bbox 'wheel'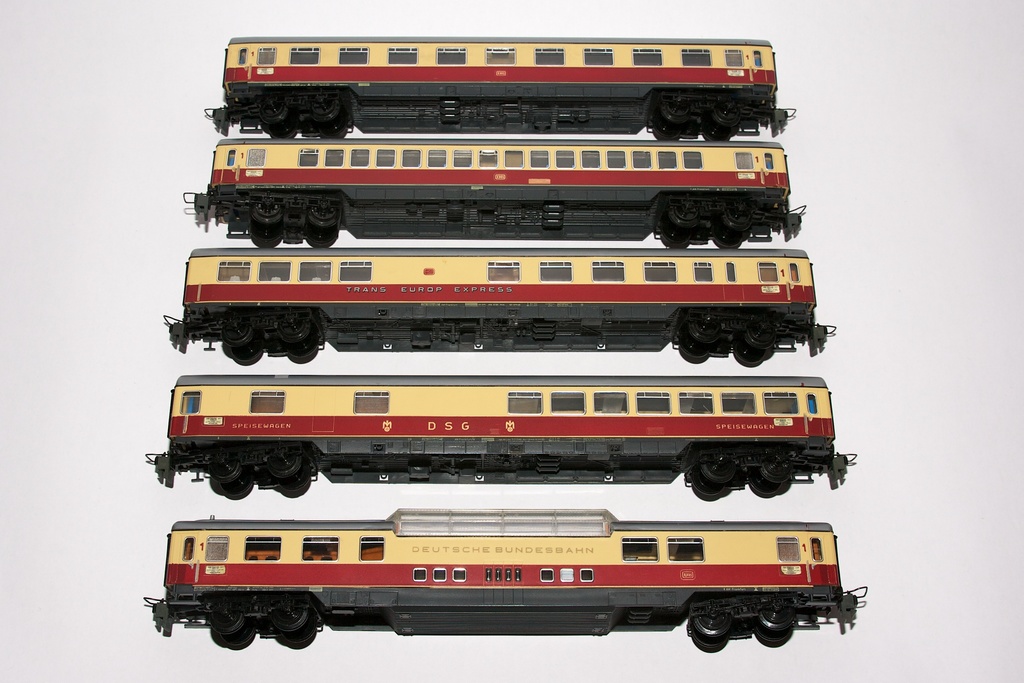
[745,322,777,347]
